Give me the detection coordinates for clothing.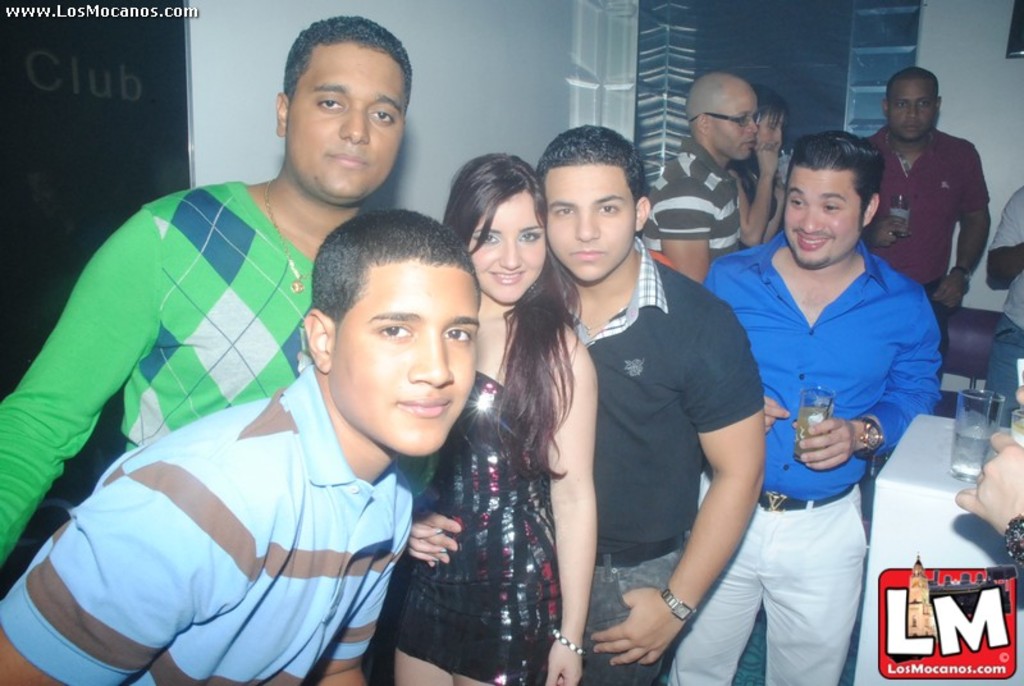
993 187 1023 415.
